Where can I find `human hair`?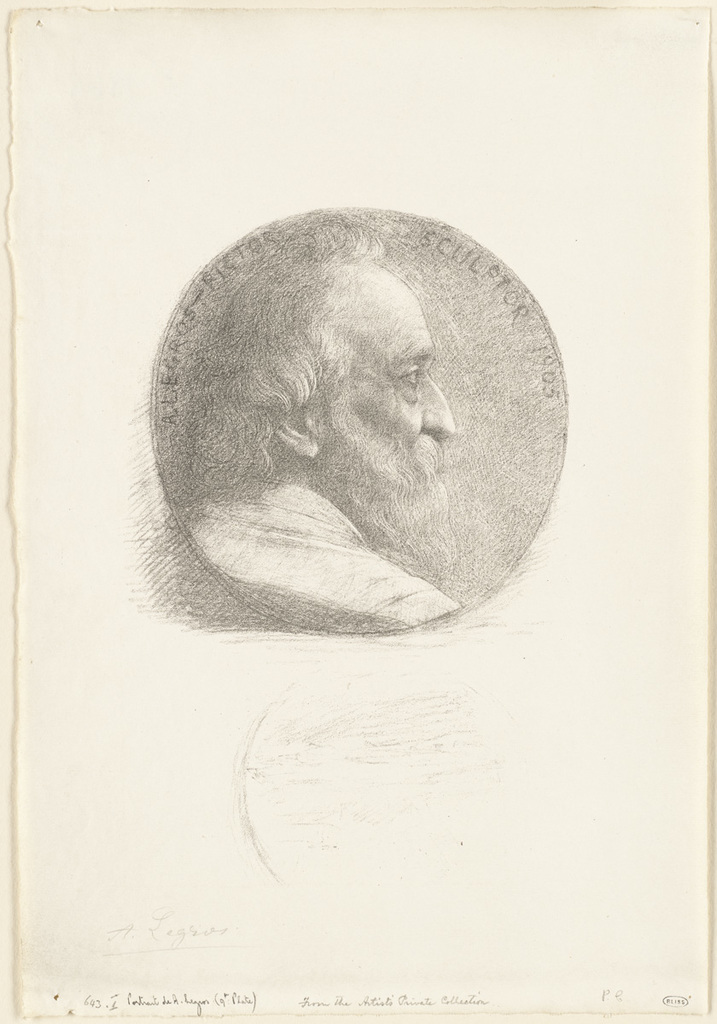
You can find it at detection(160, 222, 444, 598).
